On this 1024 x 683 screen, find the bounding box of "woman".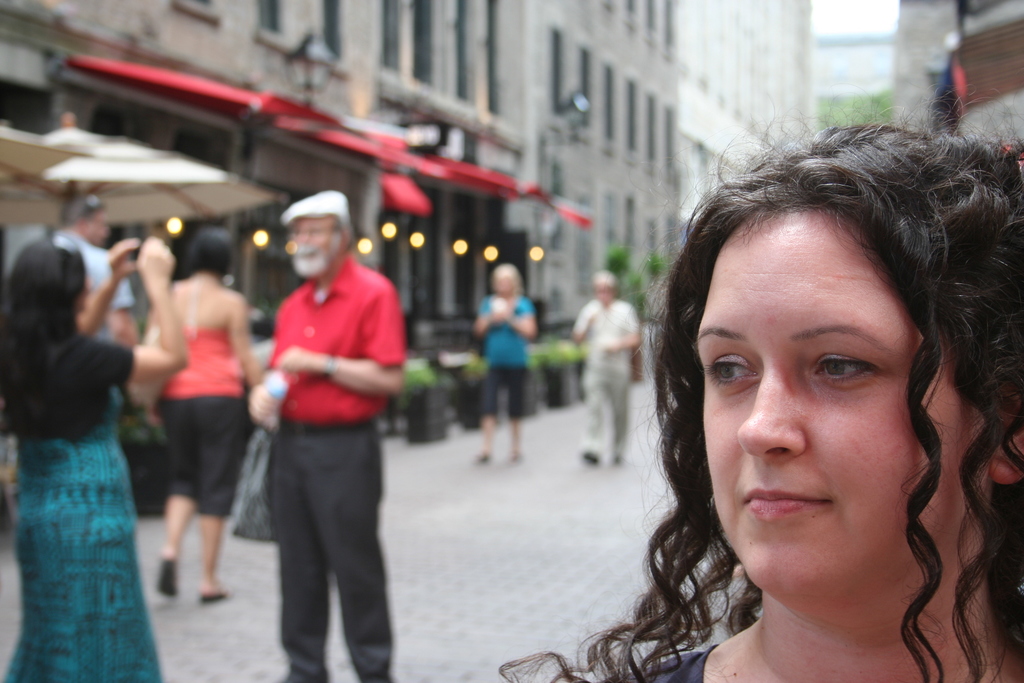
Bounding box: (496, 83, 1023, 682).
